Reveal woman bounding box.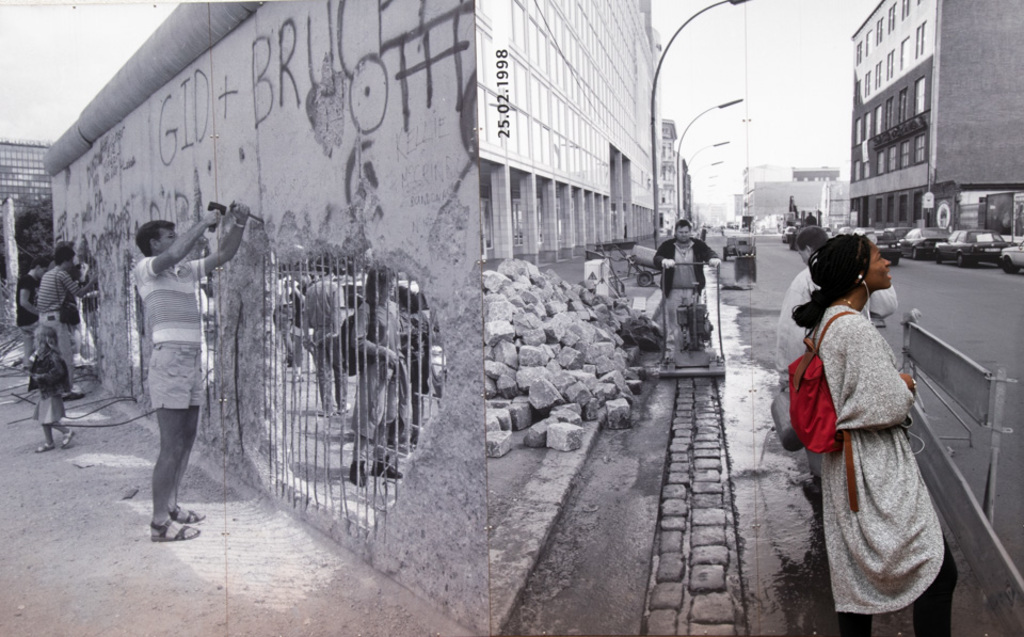
Revealed: BBox(13, 254, 47, 375).
